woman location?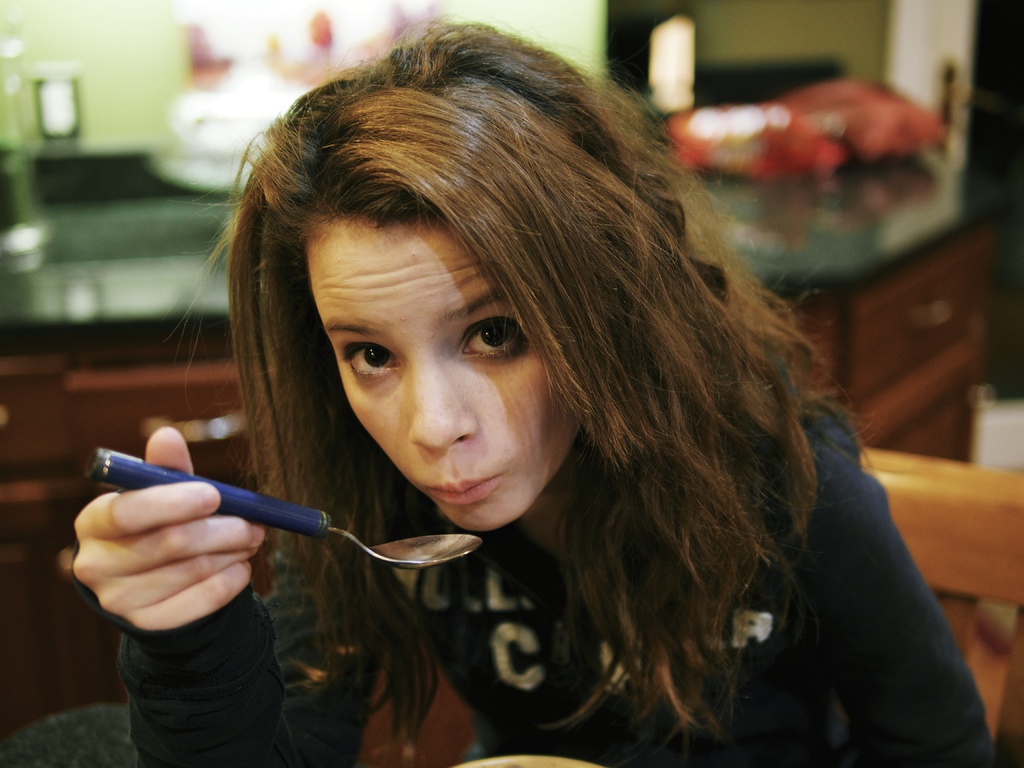
bbox=[122, 50, 928, 756]
